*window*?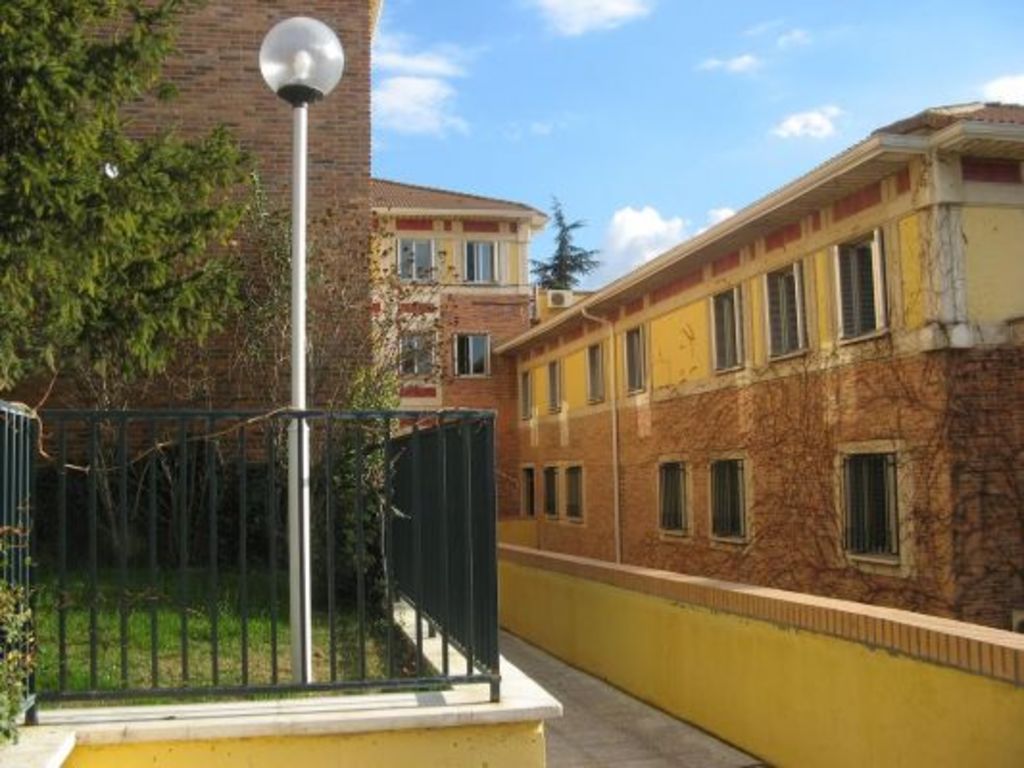
bbox=[517, 465, 536, 530]
